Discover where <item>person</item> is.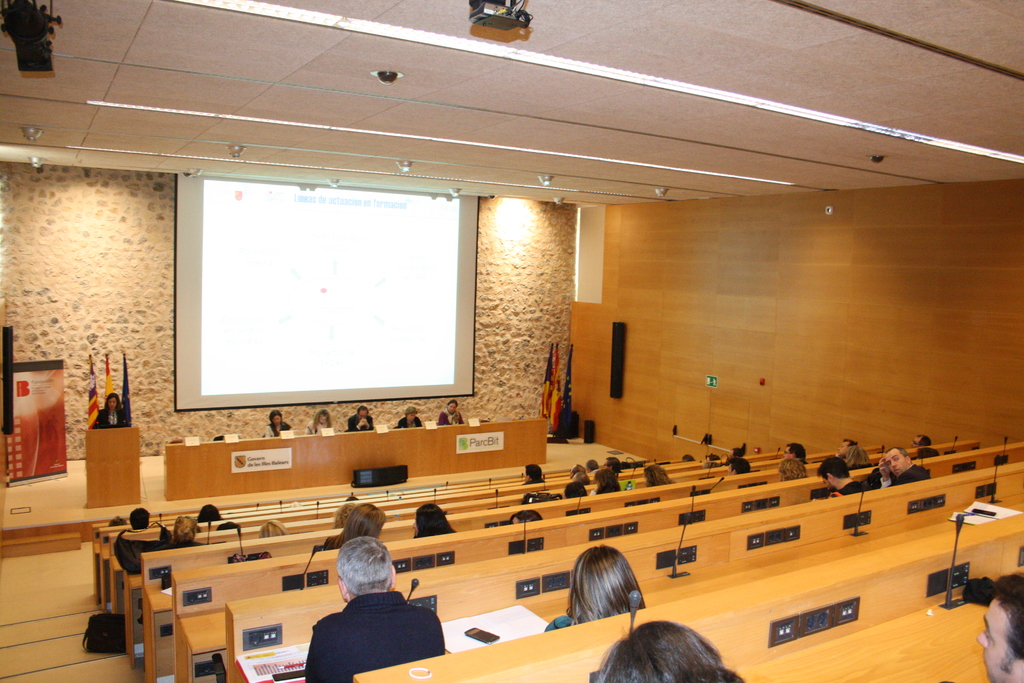
Discovered at bbox=(271, 411, 294, 437).
